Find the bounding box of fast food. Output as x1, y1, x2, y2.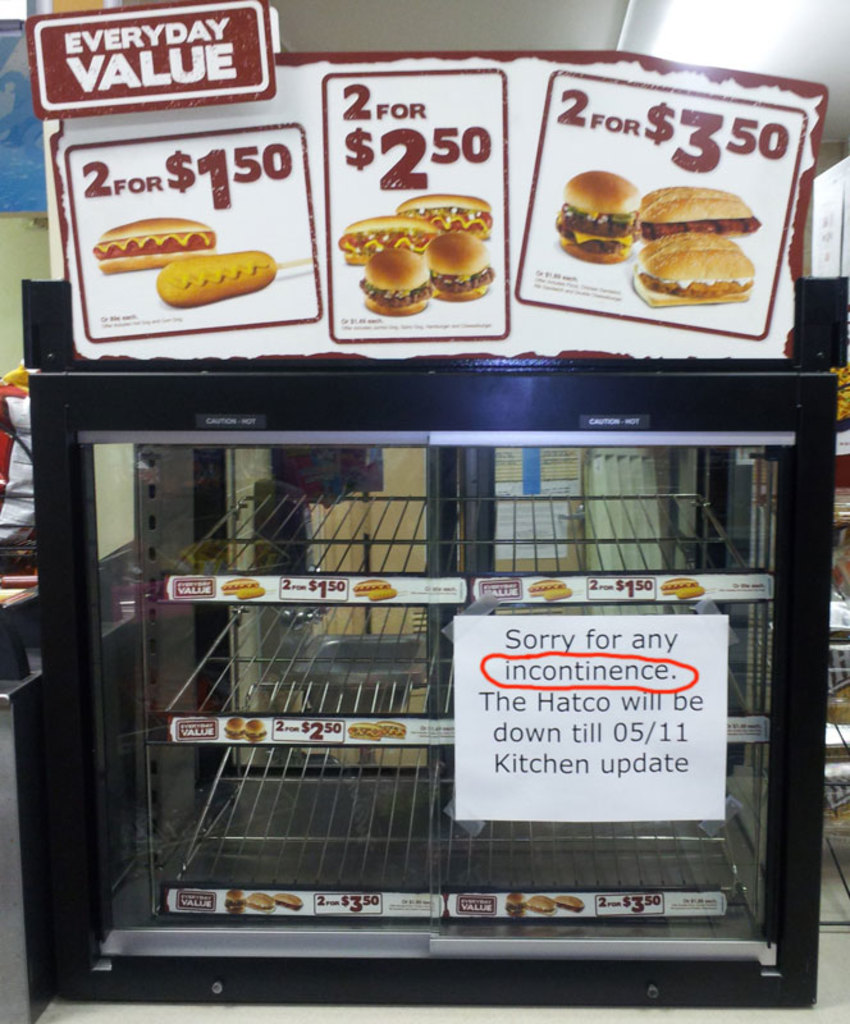
375, 718, 407, 740.
